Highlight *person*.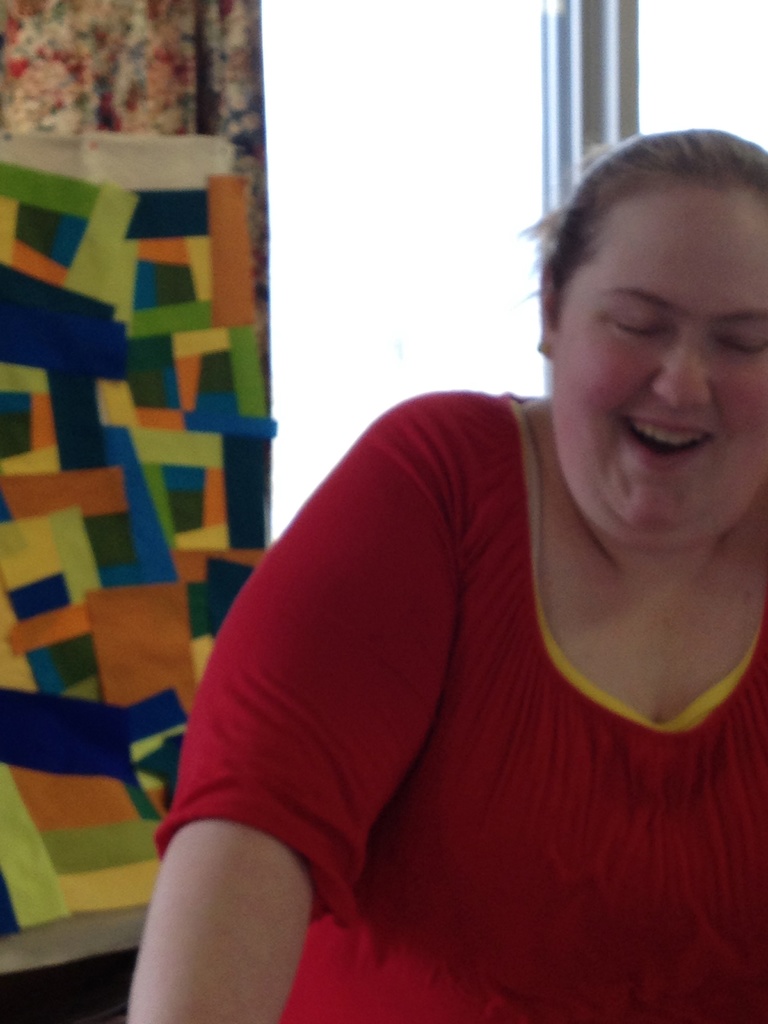
Highlighted region: crop(125, 121, 767, 1023).
